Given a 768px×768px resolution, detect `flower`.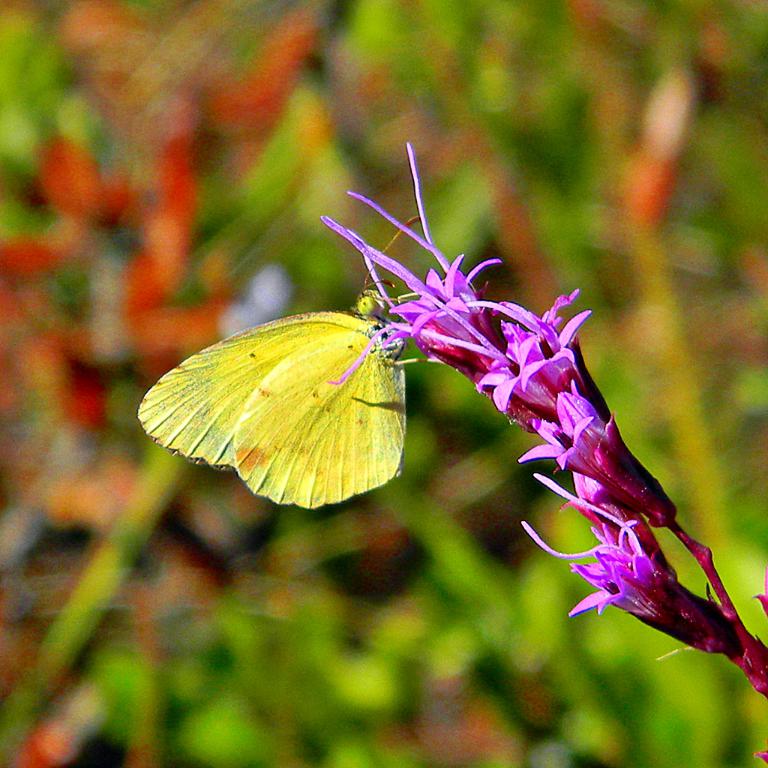
526/386/609/483.
